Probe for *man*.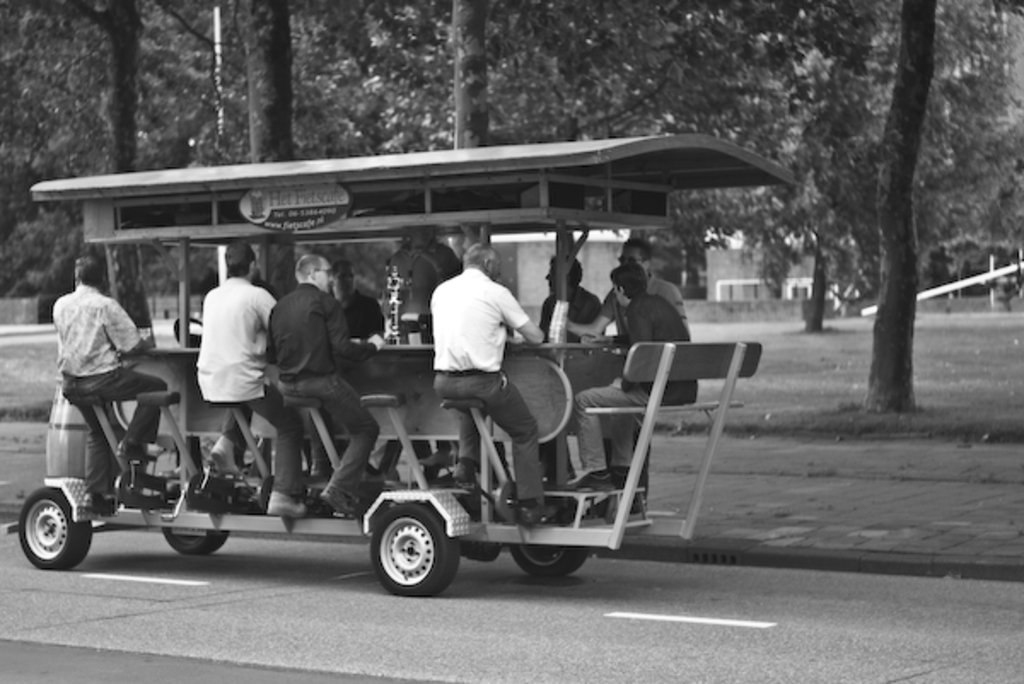
Probe result: [x1=331, y1=259, x2=386, y2=339].
